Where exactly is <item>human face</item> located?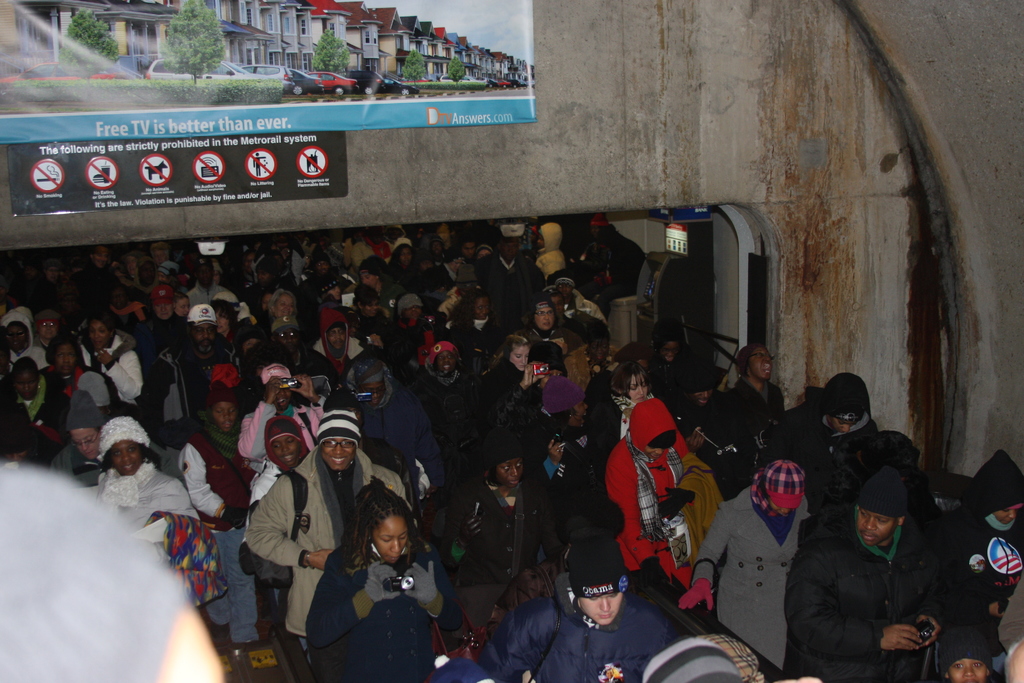
Its bounding box is x1=327 y1=327 x2=346 y2=347.
